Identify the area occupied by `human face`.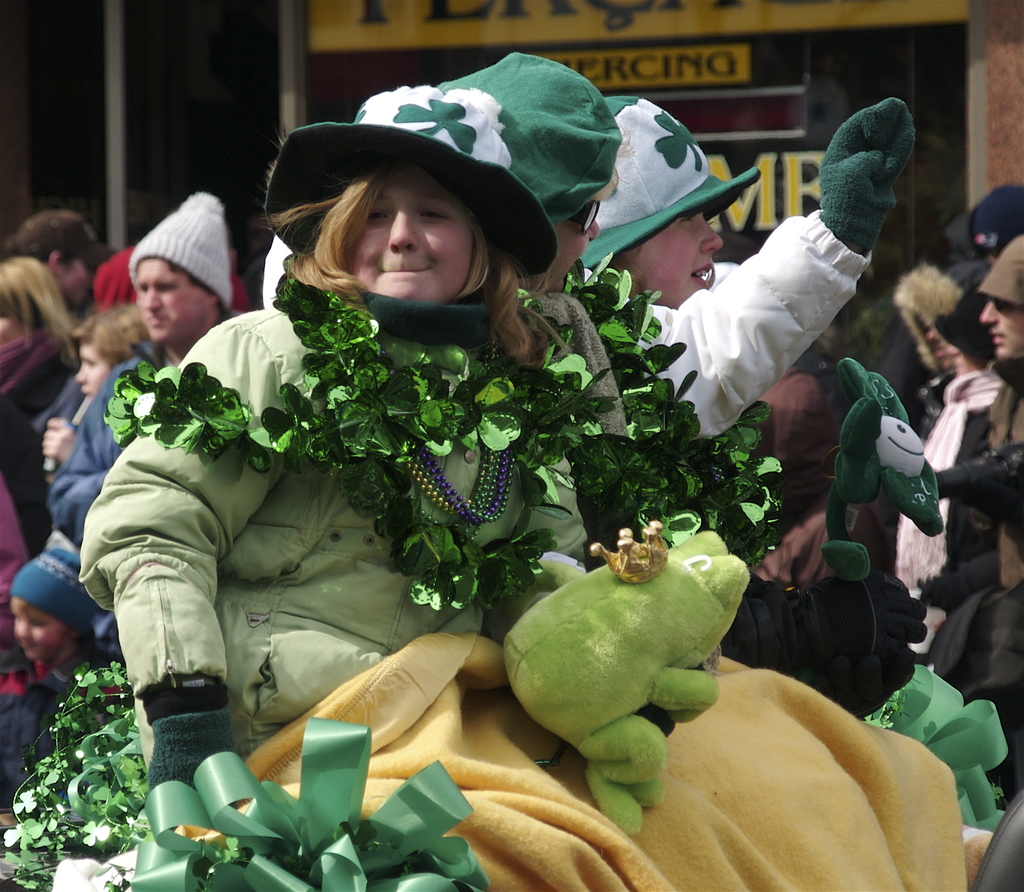
Area: BBox(50, 259, 91, 309).
